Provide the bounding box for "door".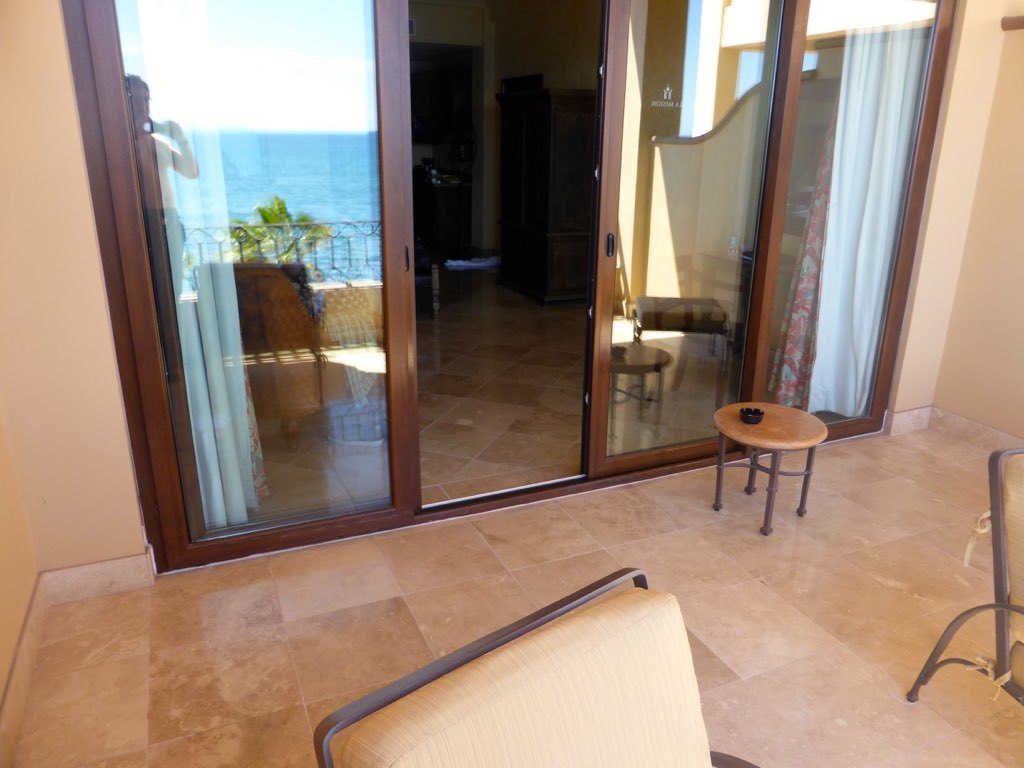
390, 1, 619, 567.
